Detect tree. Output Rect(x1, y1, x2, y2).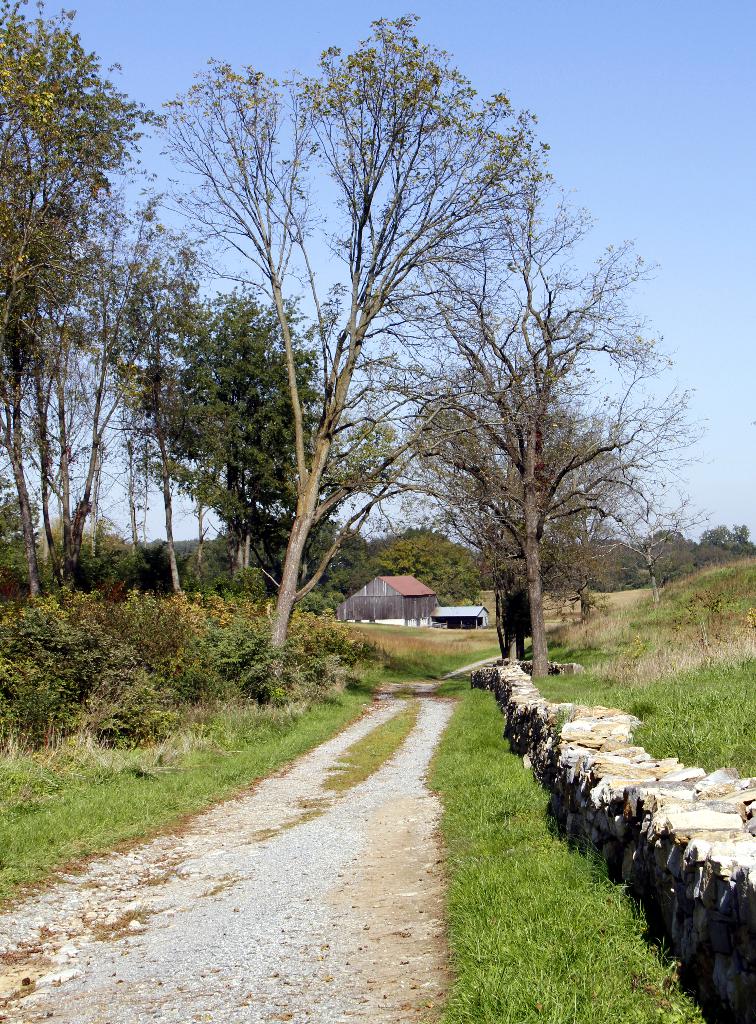
Rect(162, 13, 563, 704).
